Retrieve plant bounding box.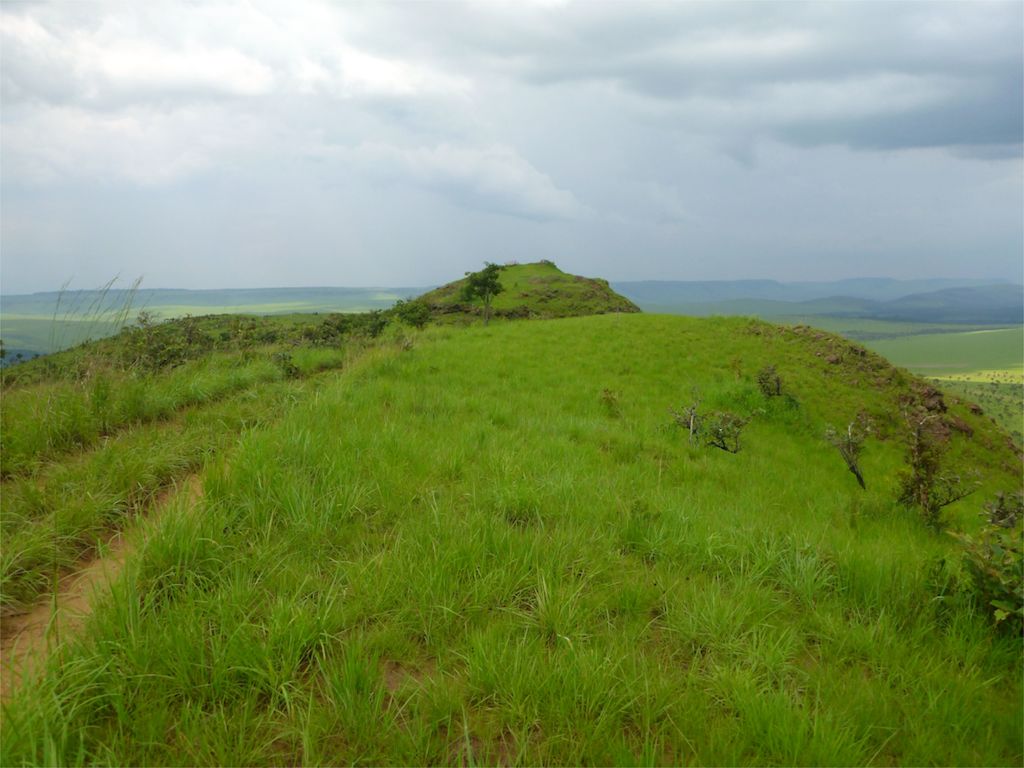
Bounding box: <box>314,627,385,741</box>.
